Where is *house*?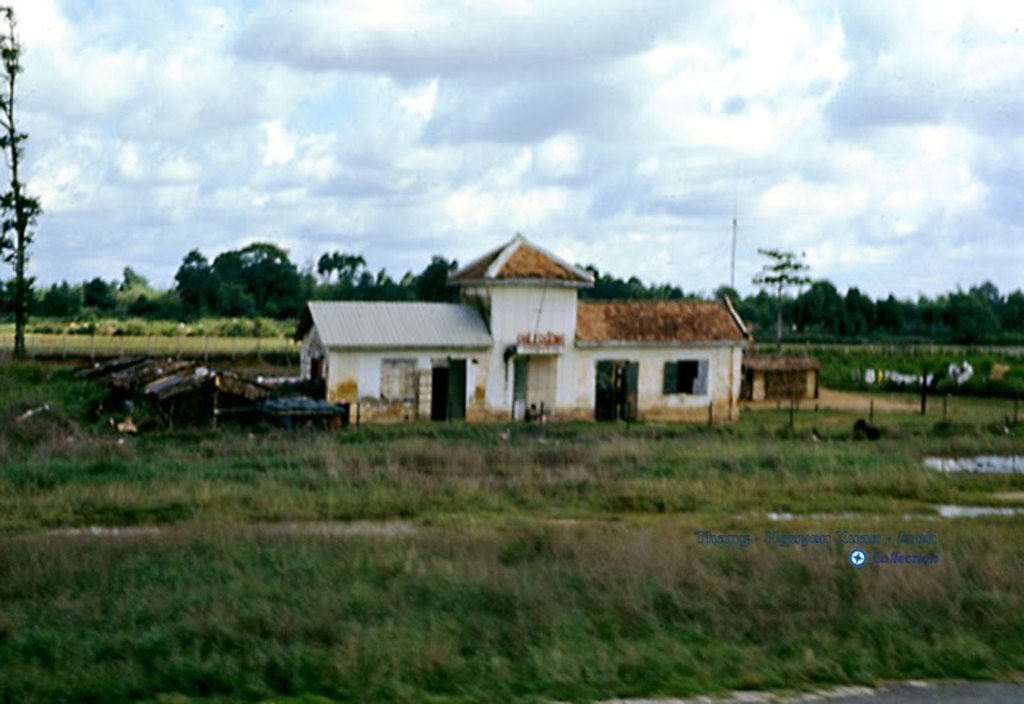
bbox=(300, 225, 744, 447).
